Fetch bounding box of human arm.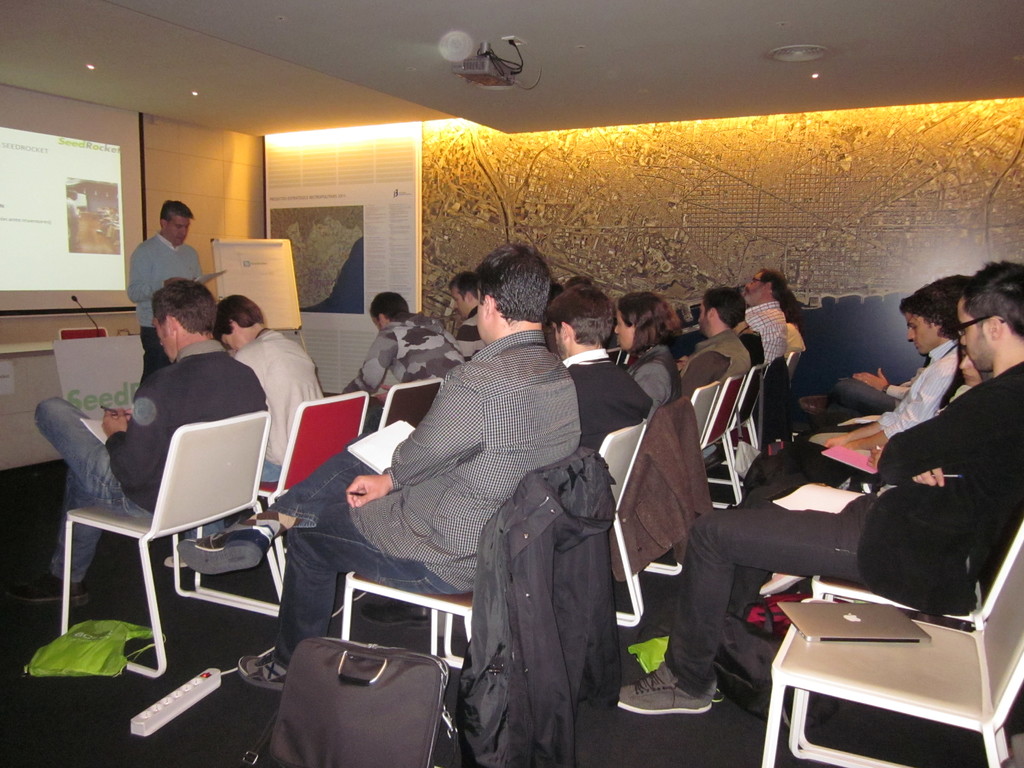
Bbox: [392, 371, 485, 483].
